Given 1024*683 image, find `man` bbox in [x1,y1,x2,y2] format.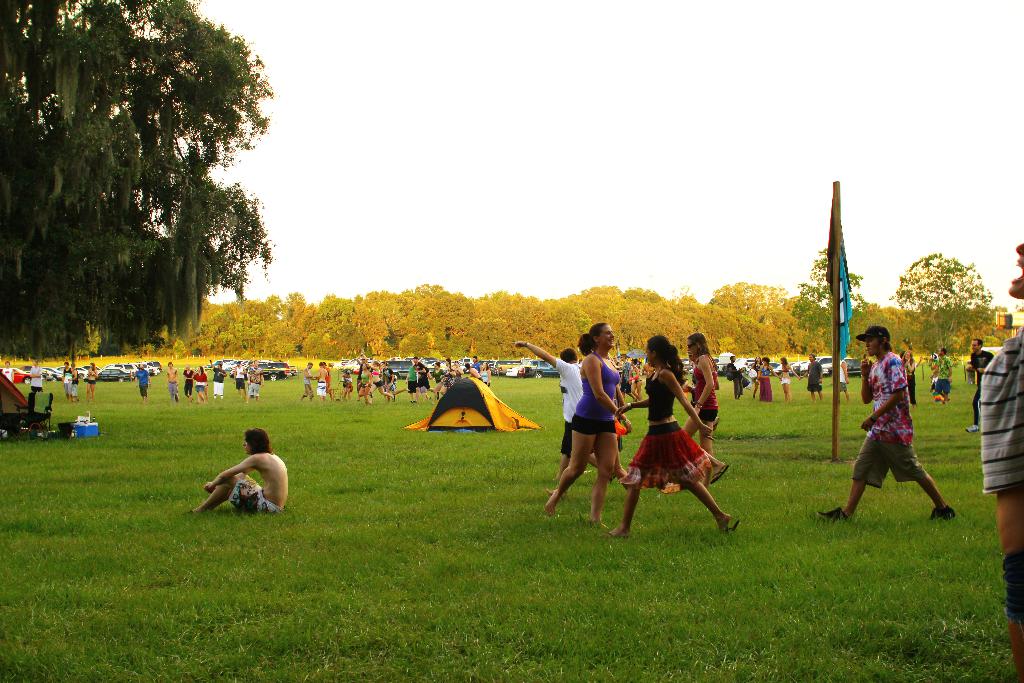
[730,357,744,399].
